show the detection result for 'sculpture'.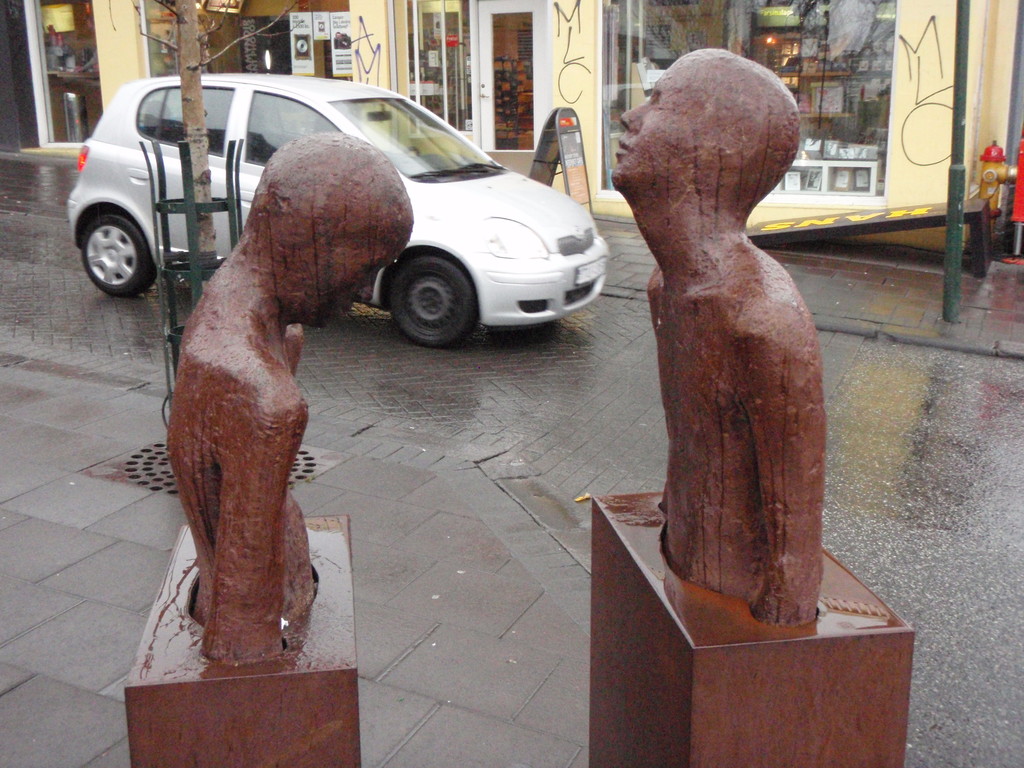
199:121:337:663.
